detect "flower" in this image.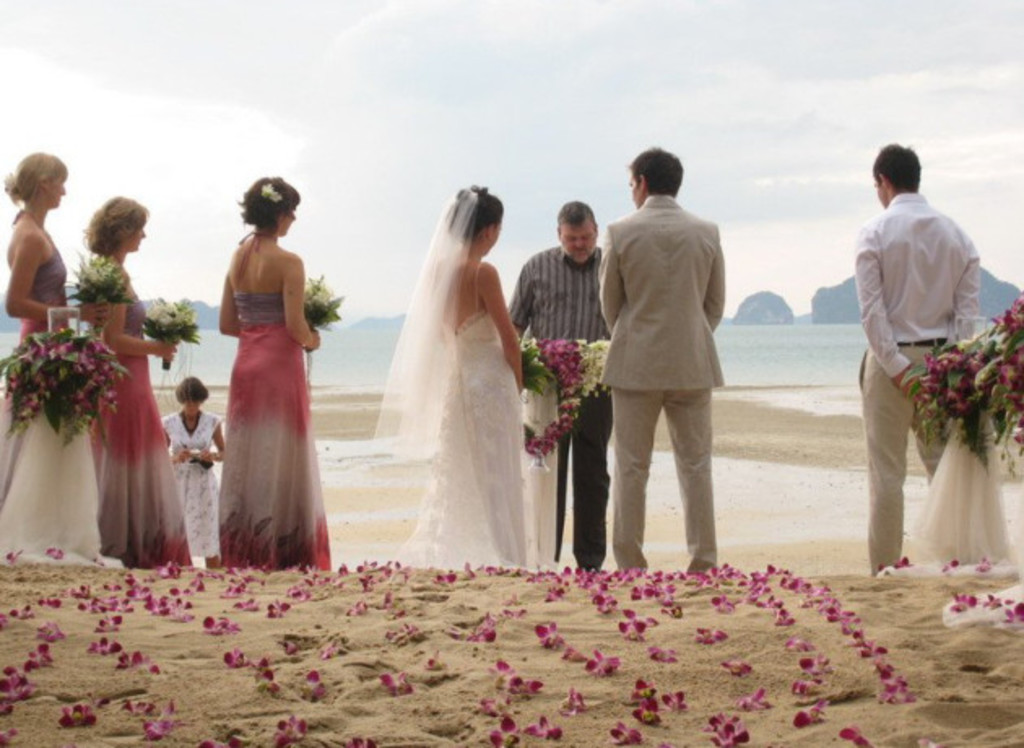
Detection: x1=187 y1=559 x2=418 y2=702.
